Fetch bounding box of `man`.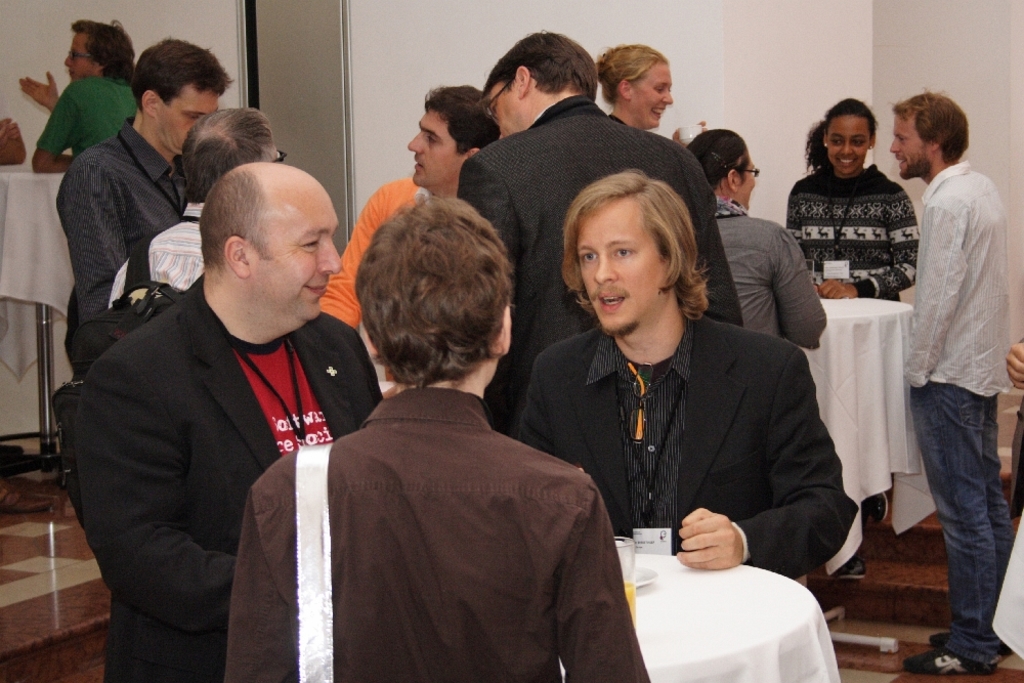
Bbox: <region>224, 191, 651, 682</region>.
